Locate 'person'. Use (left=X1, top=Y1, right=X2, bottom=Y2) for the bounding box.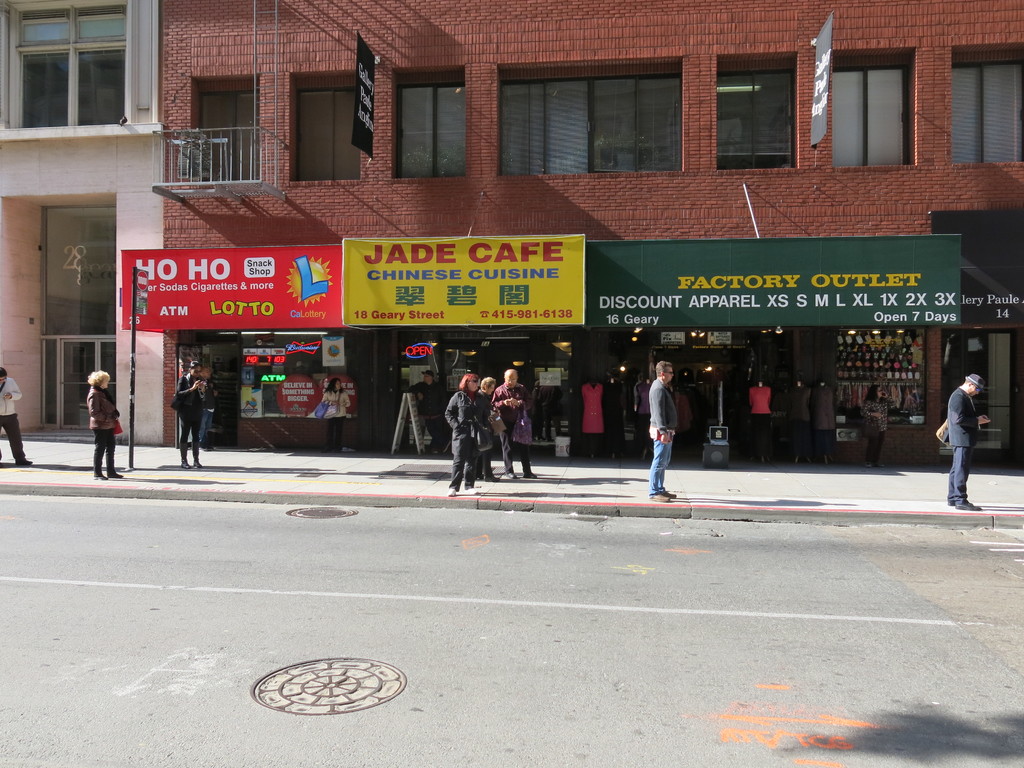
(left=172, top=360, right=201, bottom=467).
